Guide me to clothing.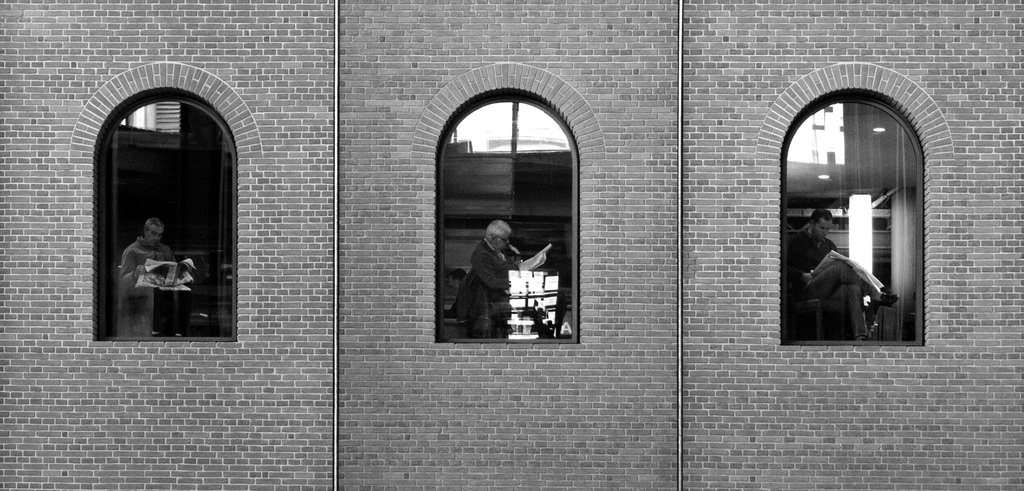
Guidance: 451/223/542/341.
